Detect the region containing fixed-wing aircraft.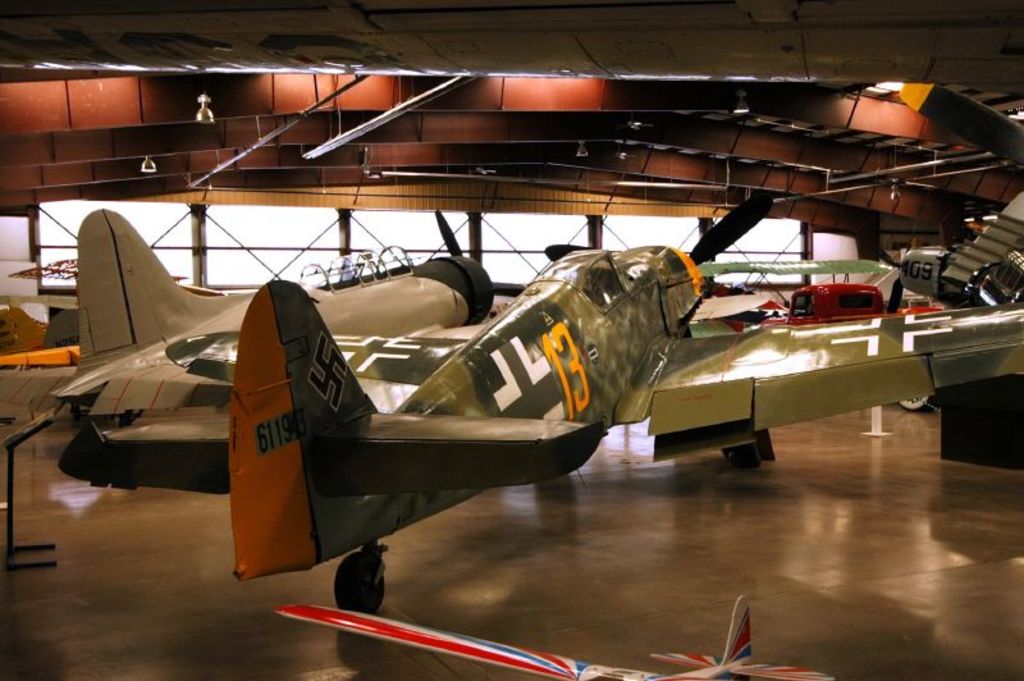
left=67, top=200, right=1023, bottom=614.
